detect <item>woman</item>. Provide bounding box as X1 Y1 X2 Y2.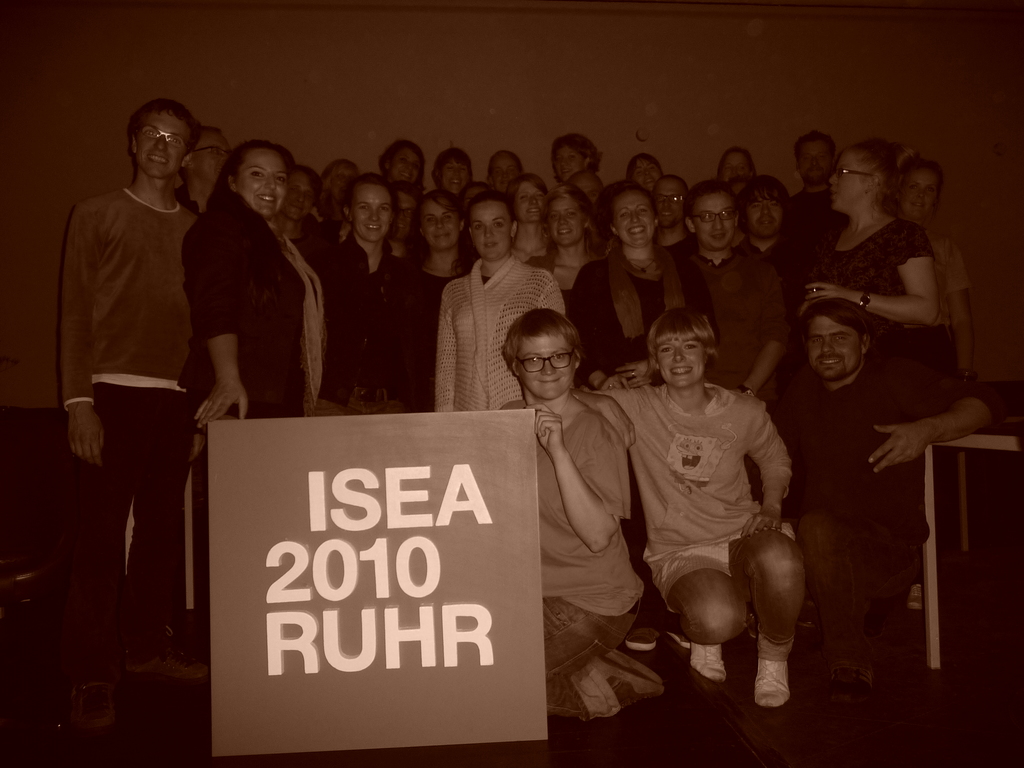
399 188 477 328.
